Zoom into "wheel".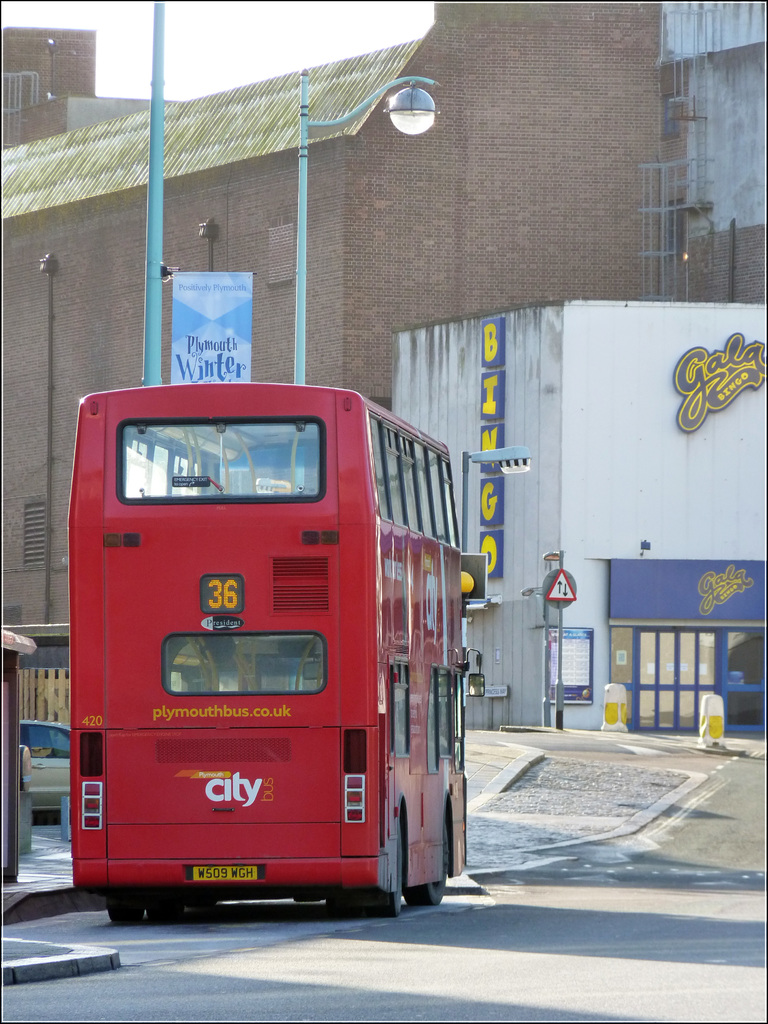
Zoom target: bbox(376, 822, 406, 917).
